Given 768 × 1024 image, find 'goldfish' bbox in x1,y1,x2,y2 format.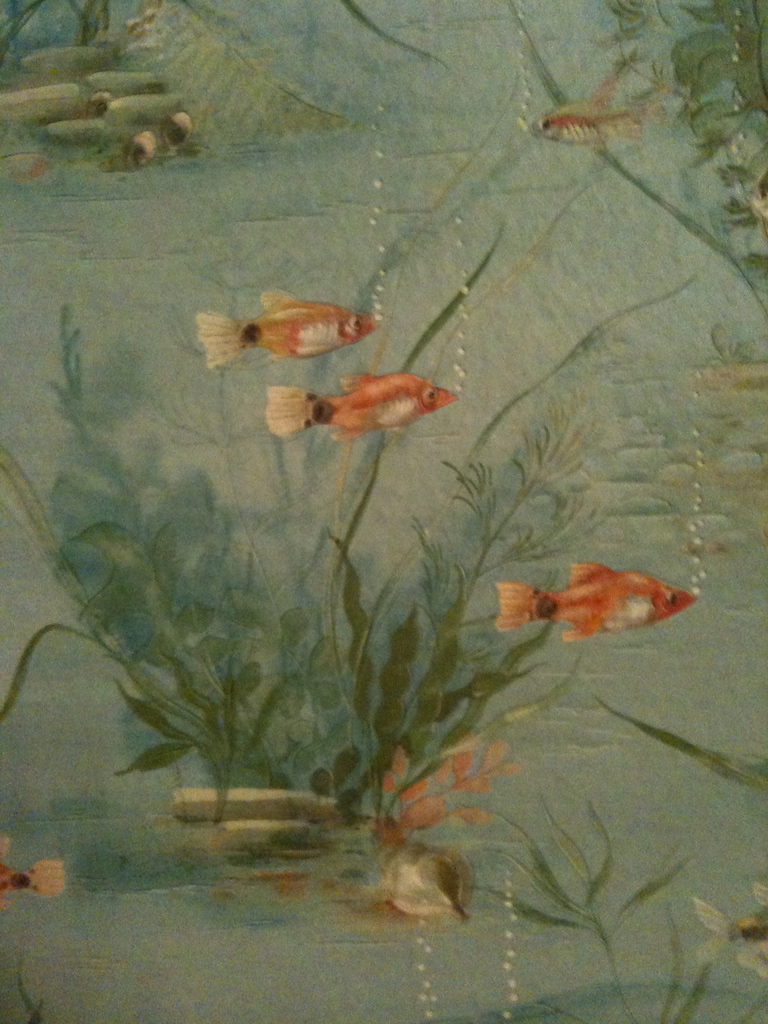
690,884,767,972.
